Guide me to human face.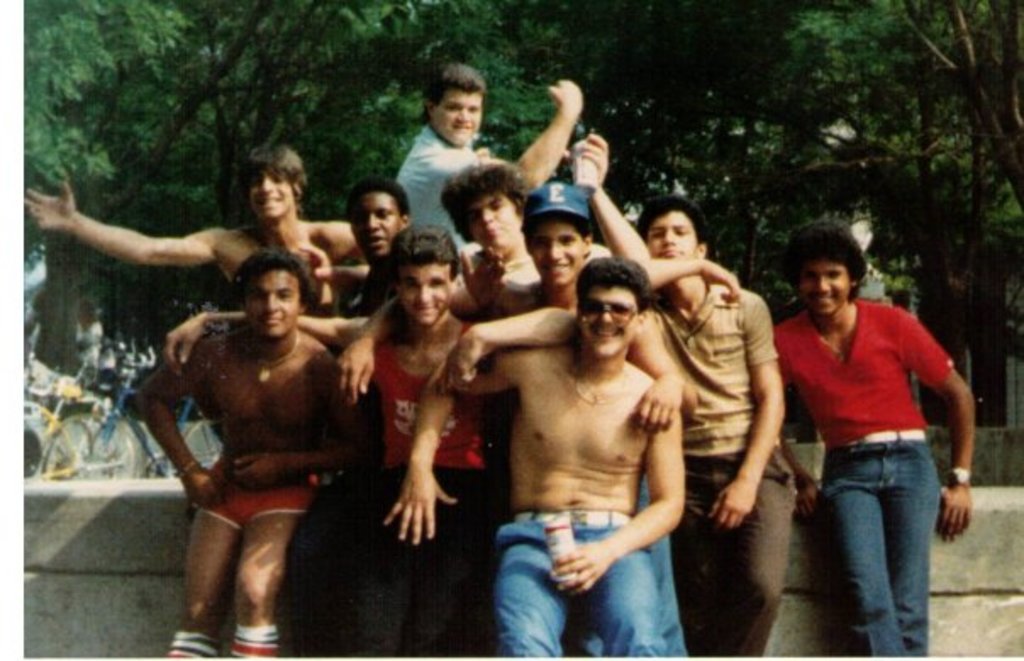
Guidance: x1=249 y1=176 x2=292 y2=219.
